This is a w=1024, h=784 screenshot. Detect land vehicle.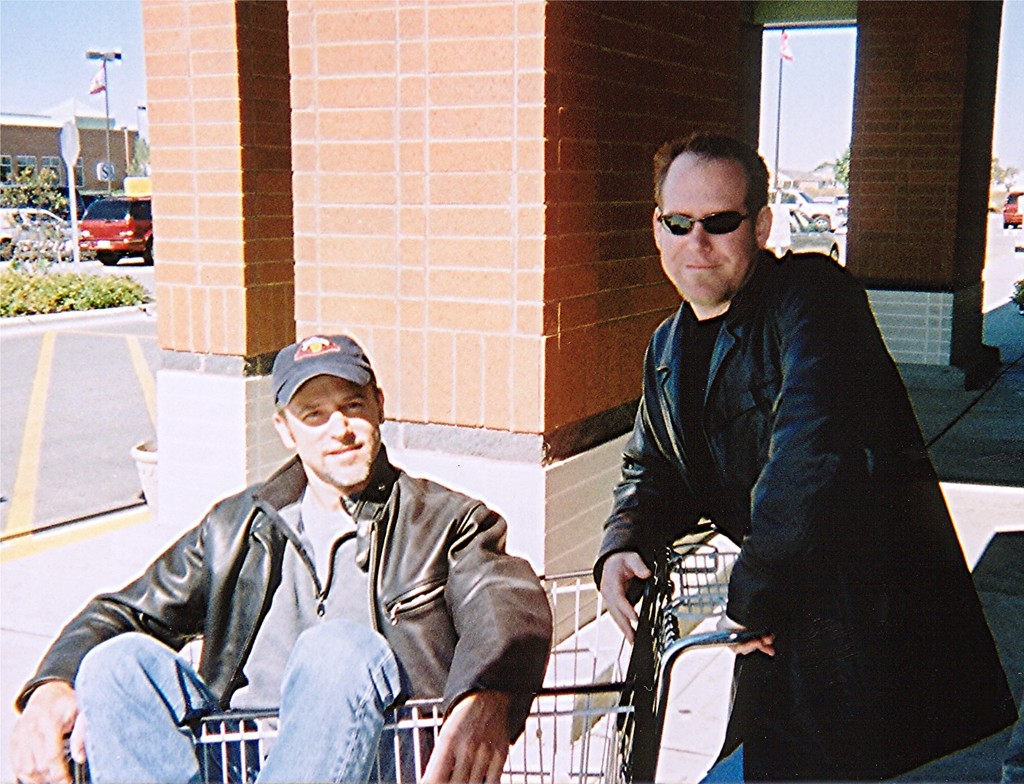
78 196 154 266.
